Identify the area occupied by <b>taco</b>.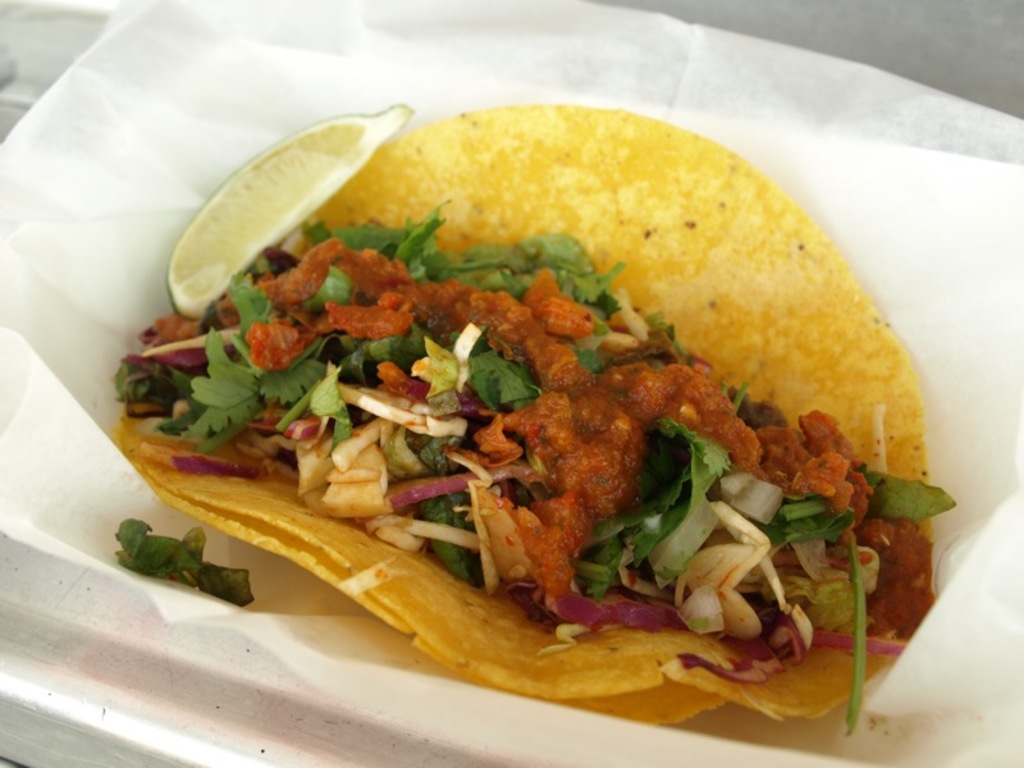
Area: 113 102 954 737.
